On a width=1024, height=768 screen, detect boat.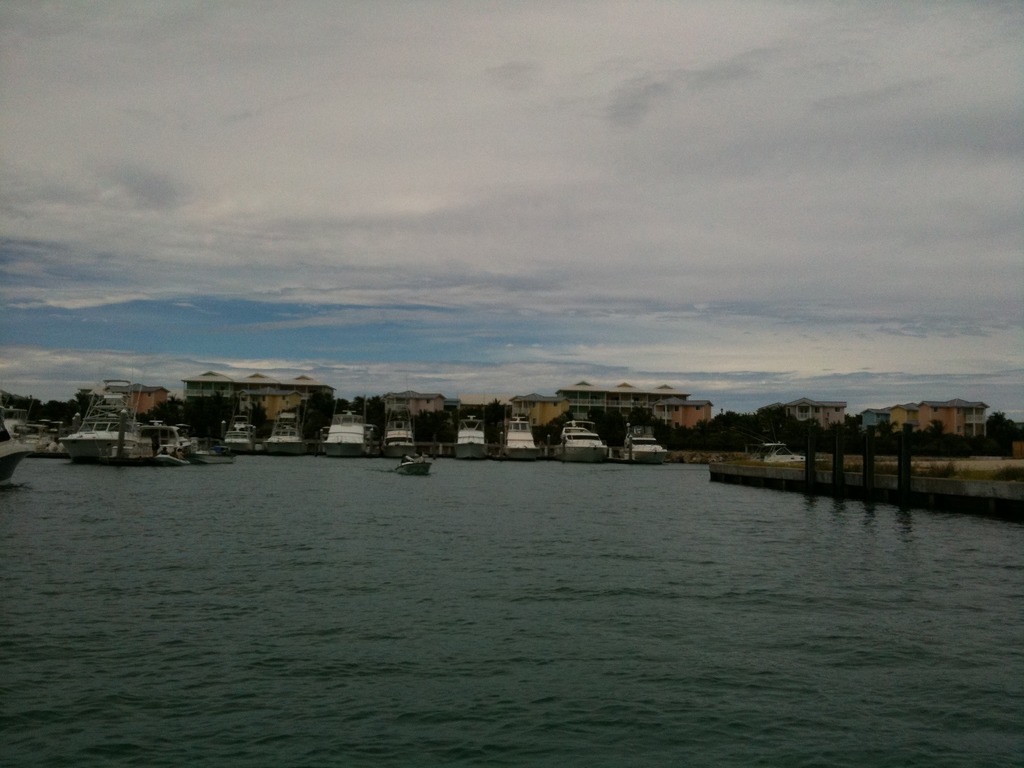
[743,436,829,467].
